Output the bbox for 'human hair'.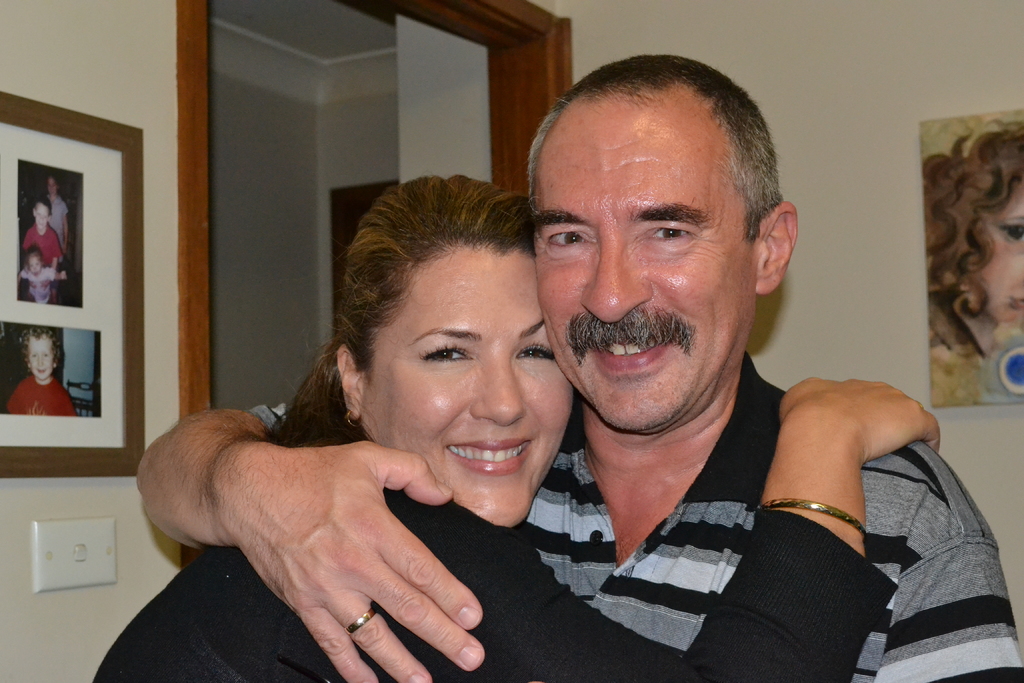
crop(255, 174, 536, 449).
